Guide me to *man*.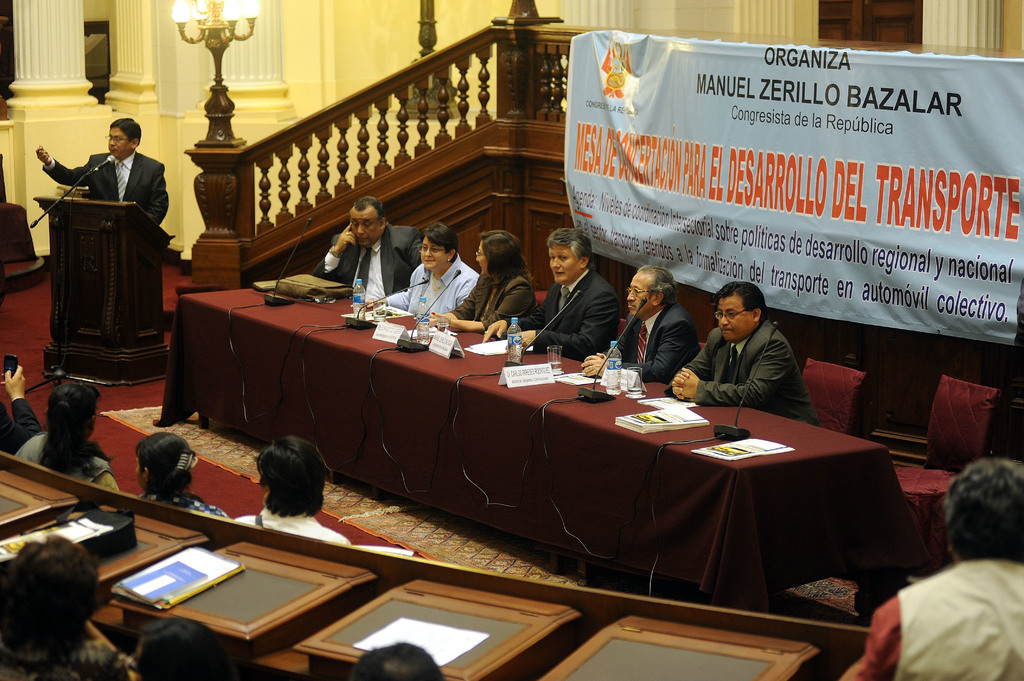
Guidance: <box>691,282,822,422</box>.
